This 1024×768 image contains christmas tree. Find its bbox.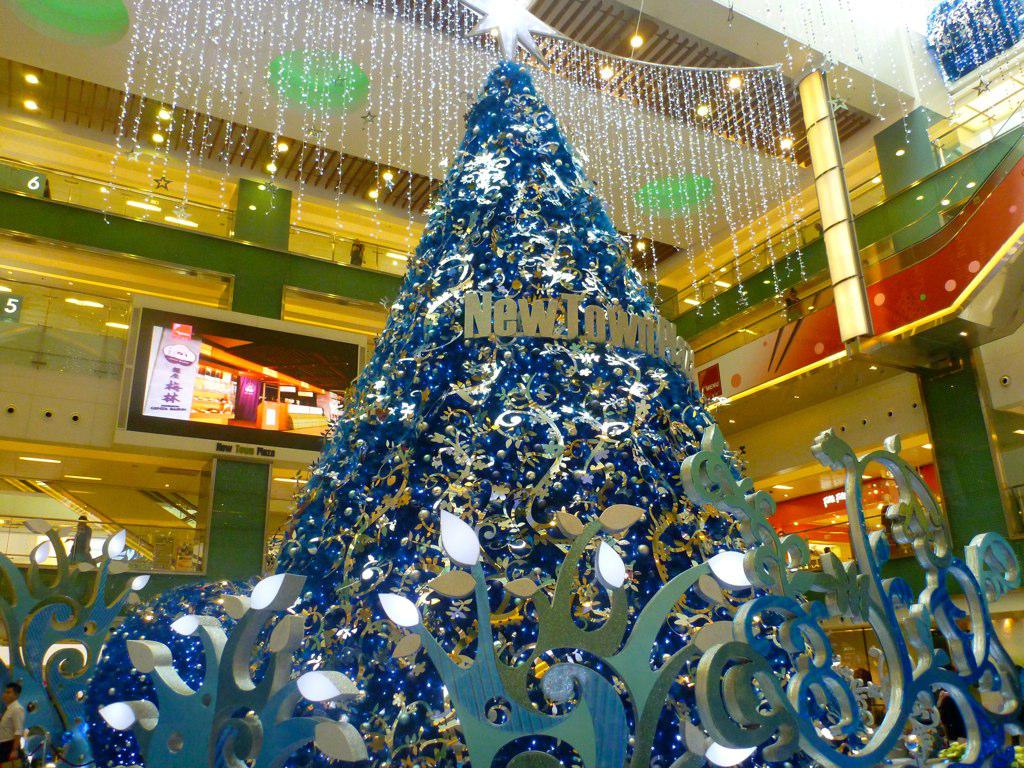
<region>265, 0, 870, 767</region>.
